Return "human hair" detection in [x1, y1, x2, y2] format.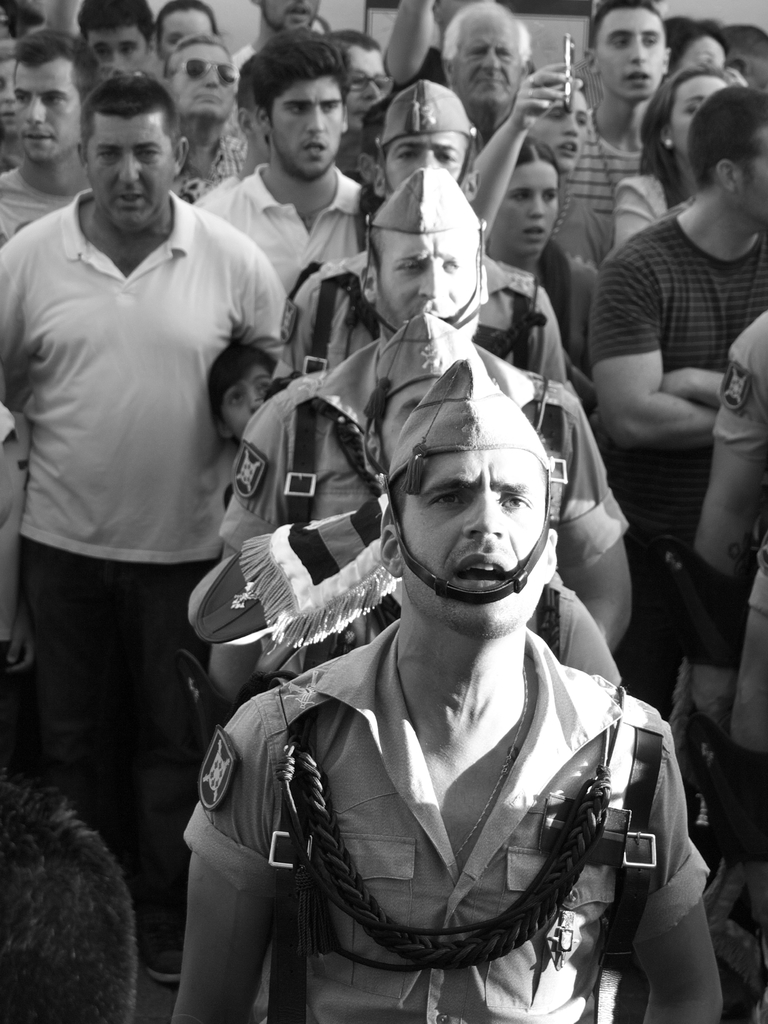
[1, 781, 145, 1023].
